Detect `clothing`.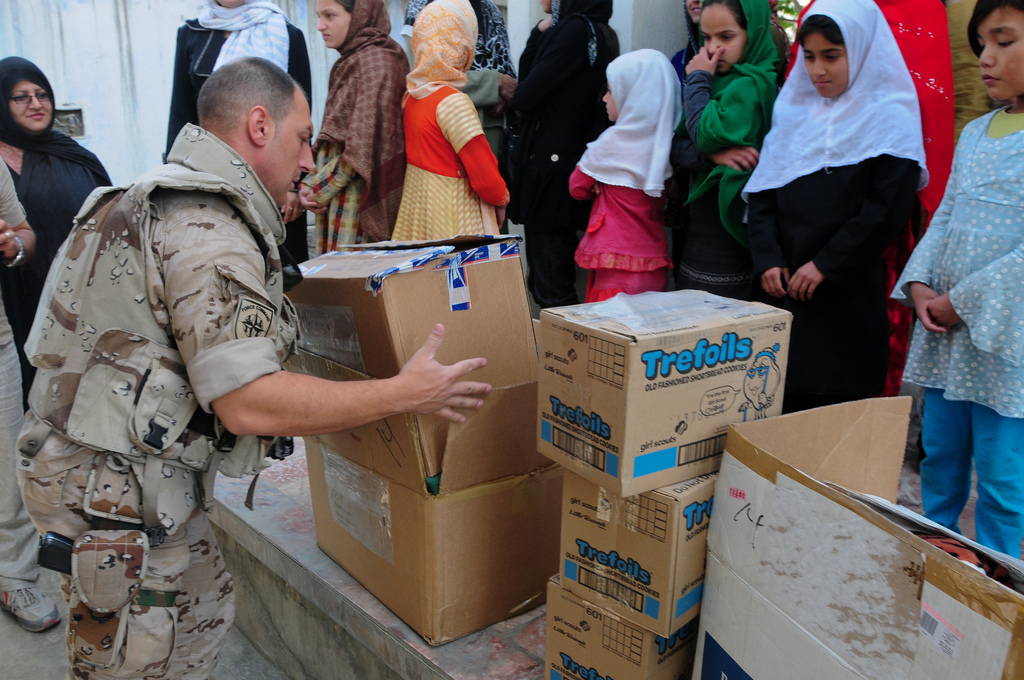
Detected at {"left": 22, "top": 125, "right": 322, "bottom": 679}.
